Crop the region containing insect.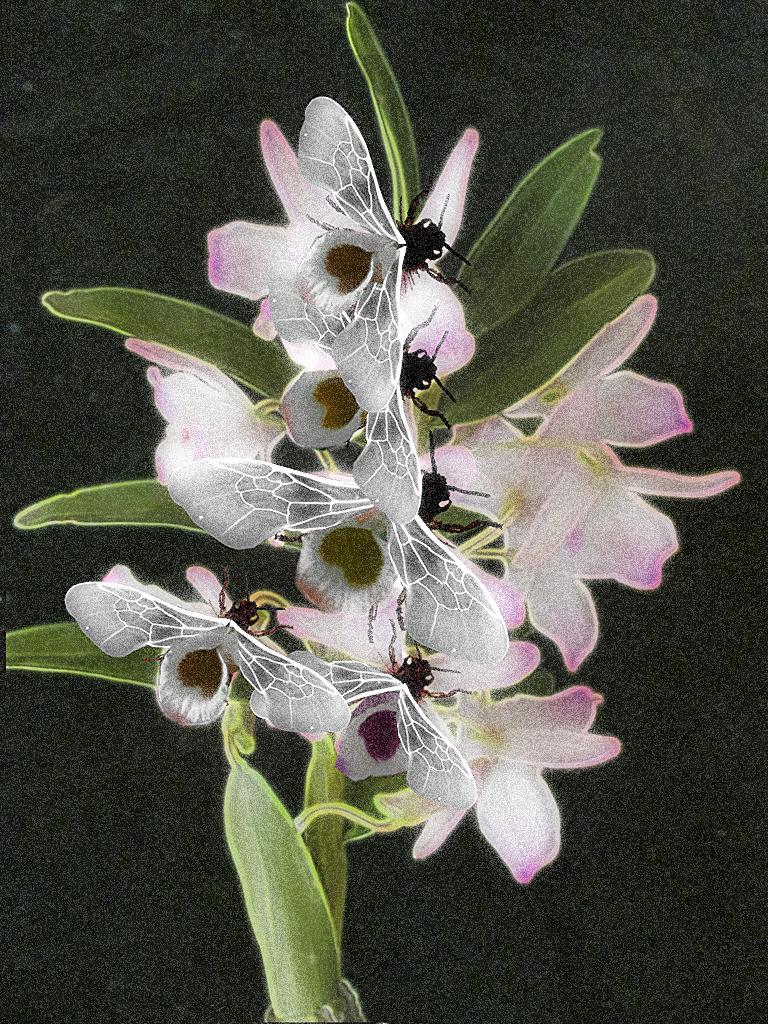
Crop region: (165, 431, 506, 660).
